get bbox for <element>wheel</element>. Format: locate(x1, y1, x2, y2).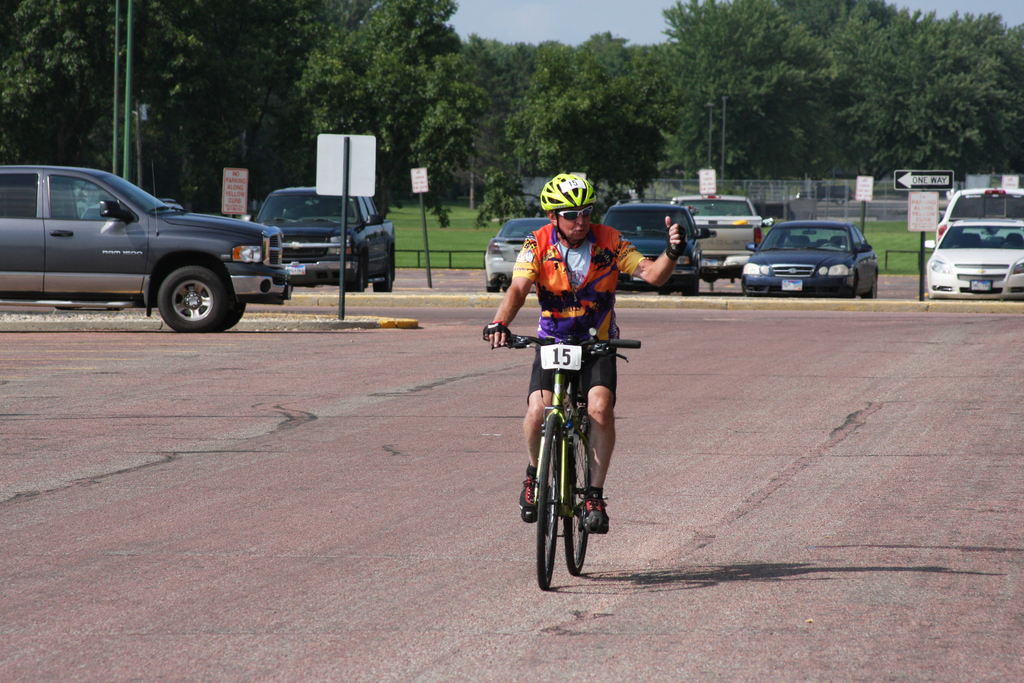
locate(860, 276, 876, 299).
